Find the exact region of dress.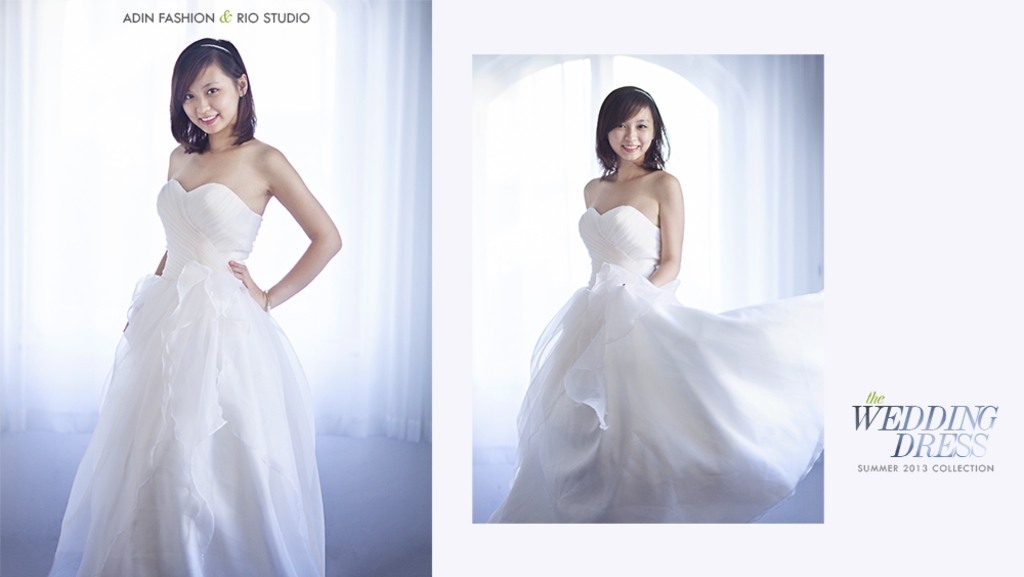
Exact region: 45:176:324:576.
